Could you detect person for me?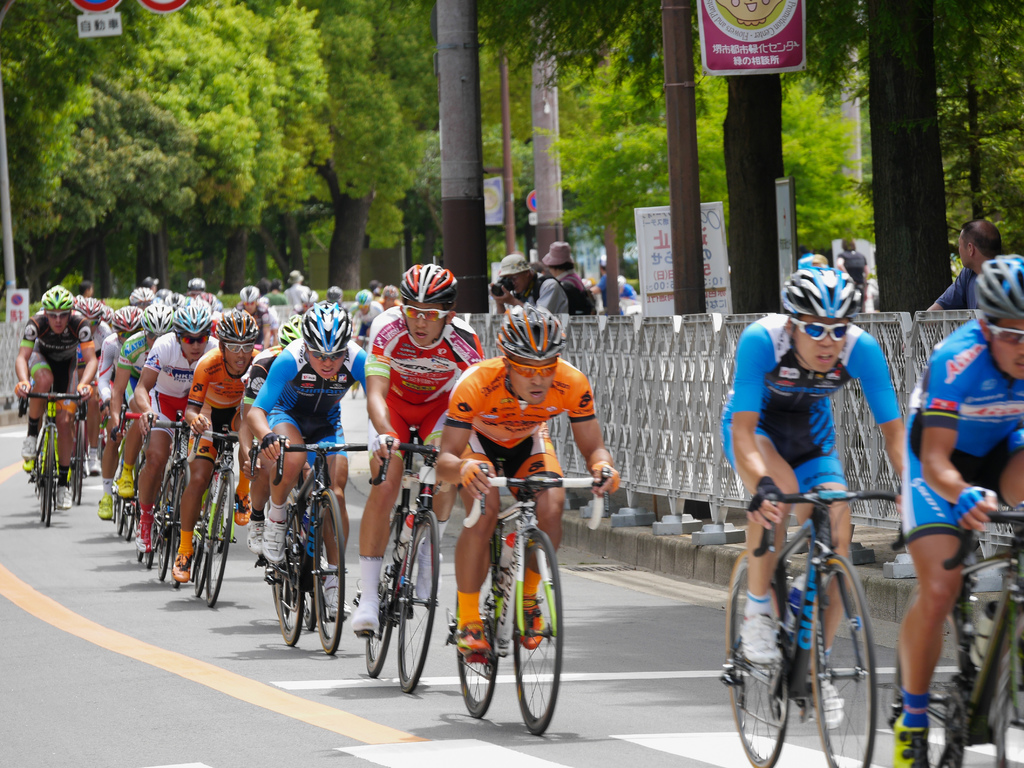
Detection result: x1=924 y1=218 x2=1007 y2=316.
